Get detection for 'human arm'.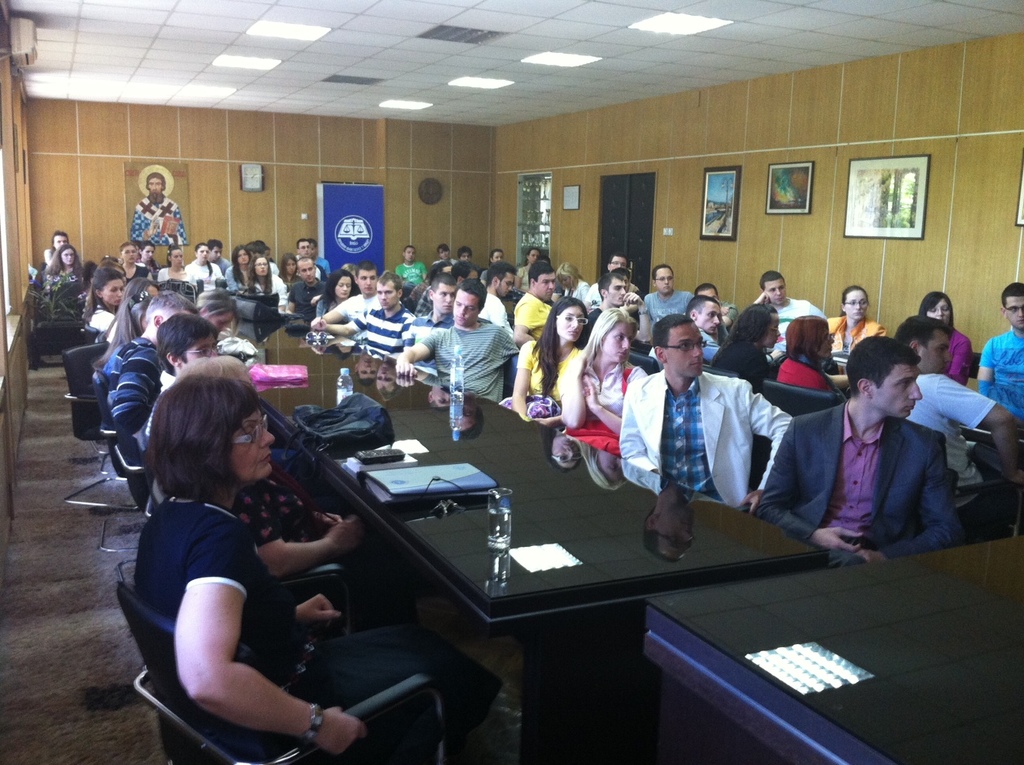
Detection: region(287, 289, 293, 311).
